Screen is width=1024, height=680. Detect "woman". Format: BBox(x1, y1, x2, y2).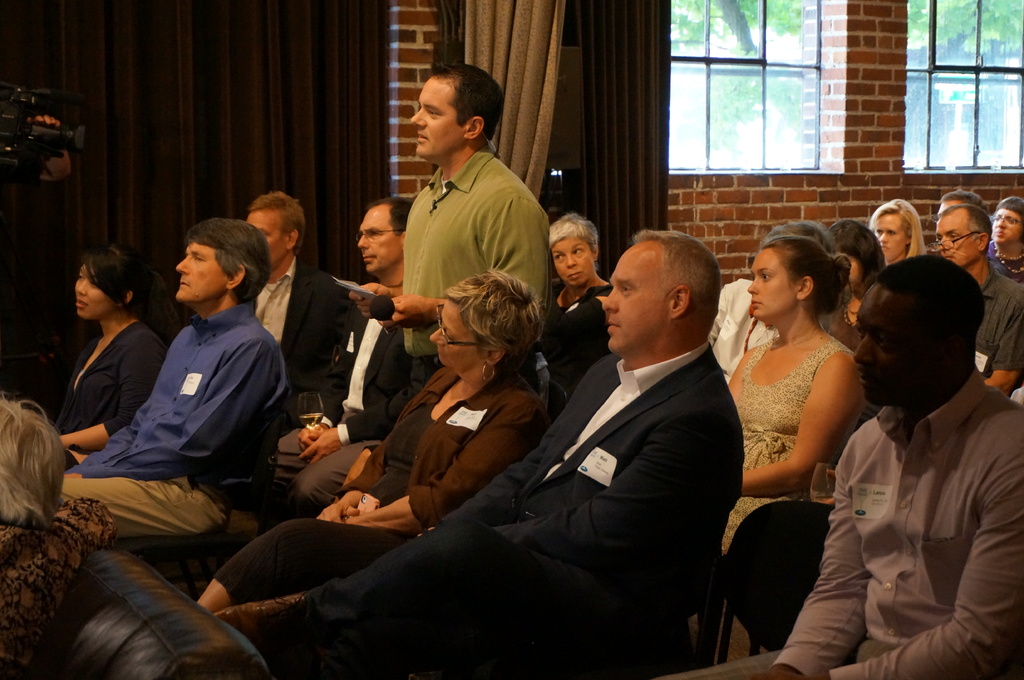
BBox(872, 198, 922, 269).
